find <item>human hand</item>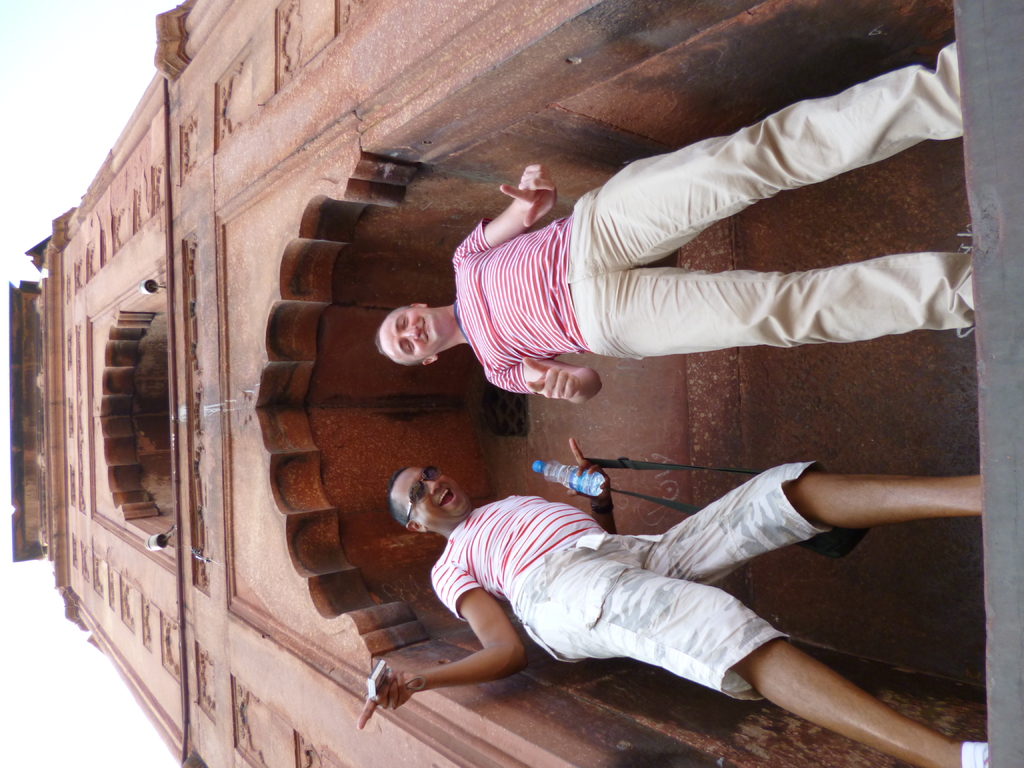
bbox=(500, 164, 556, 228)
